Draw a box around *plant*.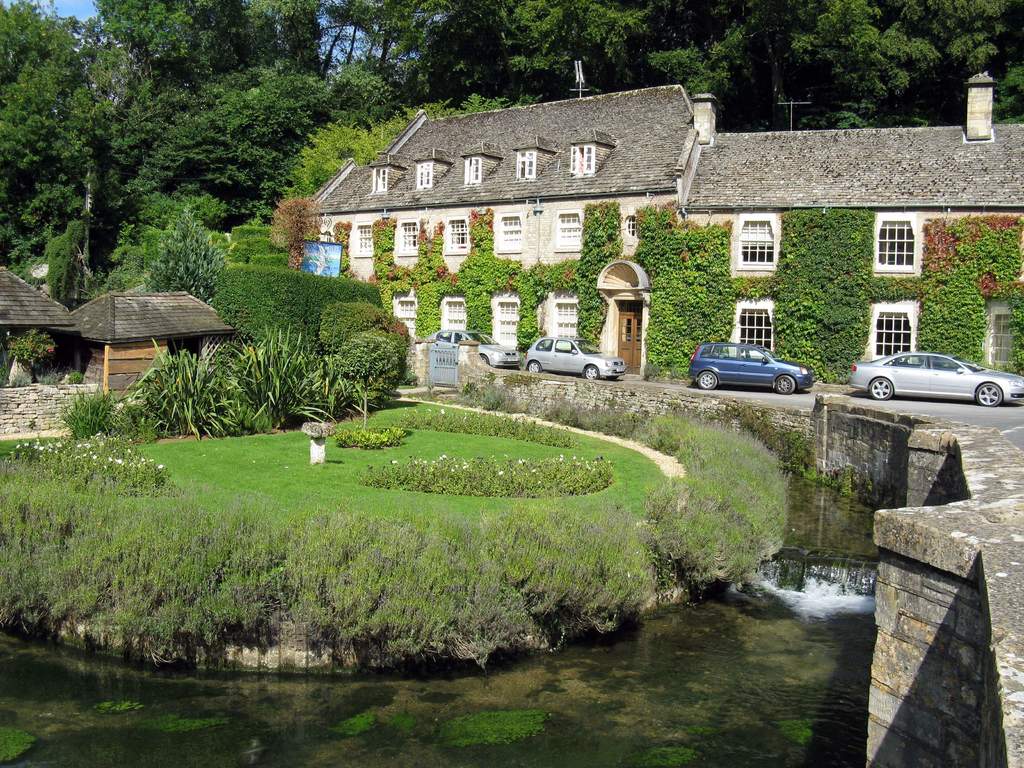
box(643, 363, 661, 376).
